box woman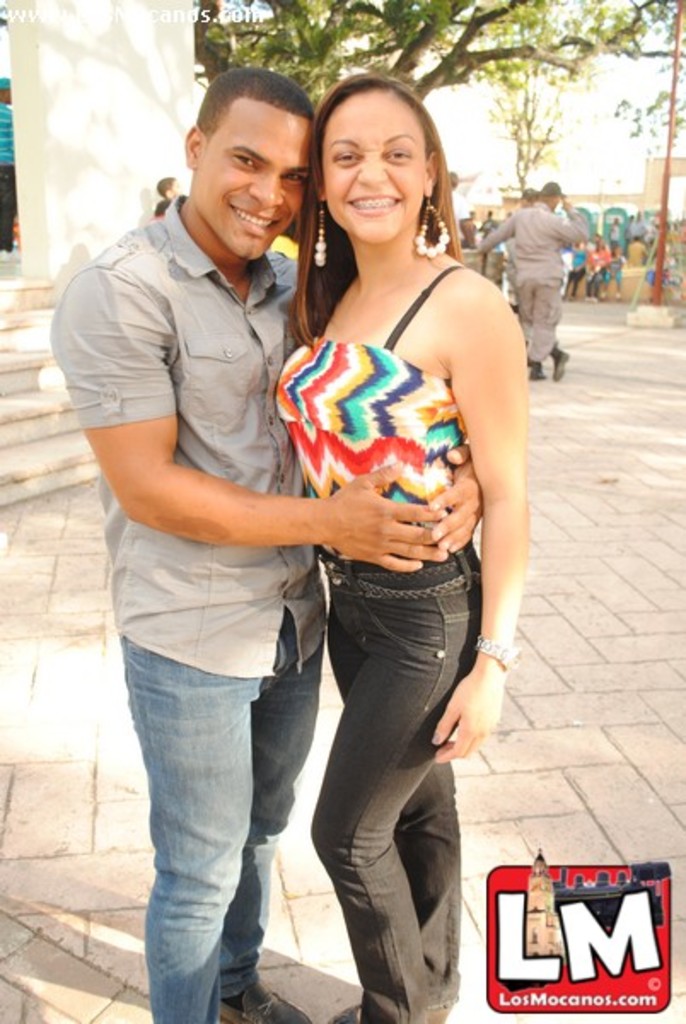
select_region(229, 49, 519, 1023)
